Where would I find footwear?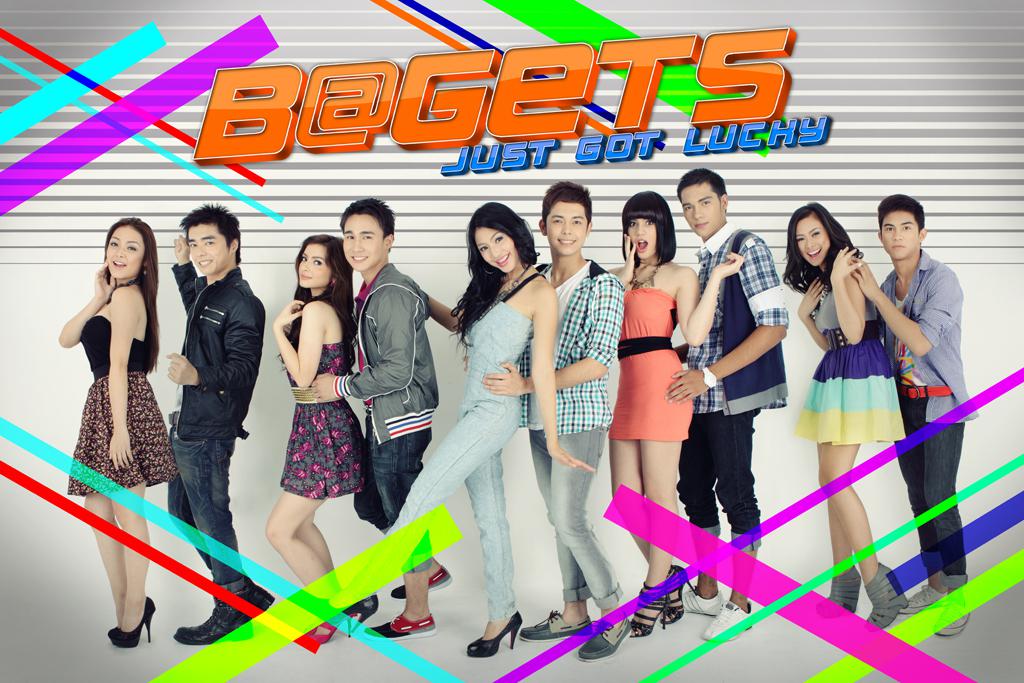
At <box>576,616,631,660</box>.
